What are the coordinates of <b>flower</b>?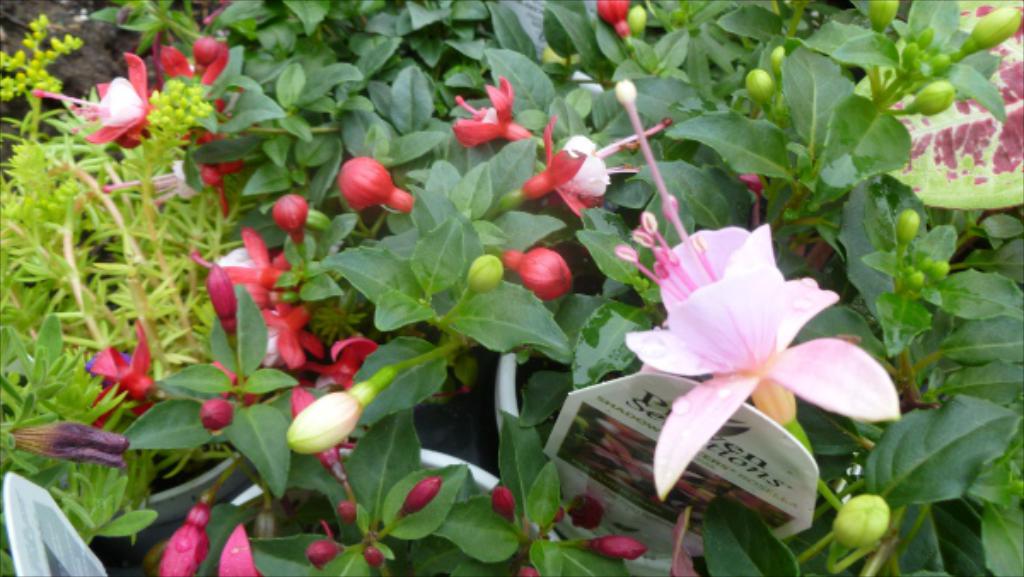
[x1=454, y1=77, x2=526, y2=155].
